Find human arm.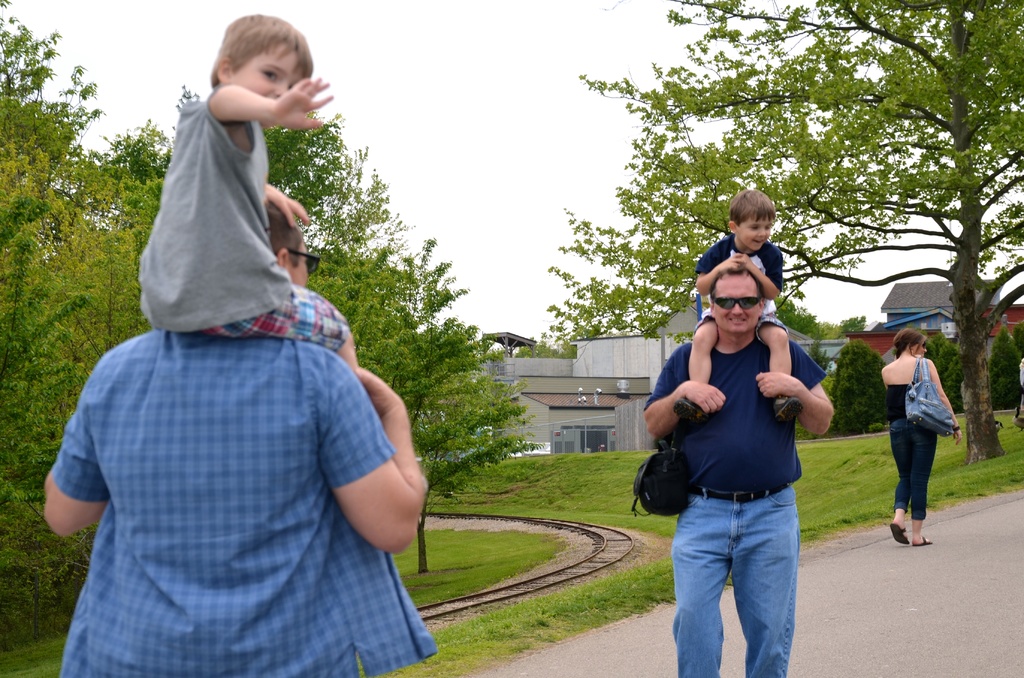
x1=316 y1=345 x2=431 y2=556.
